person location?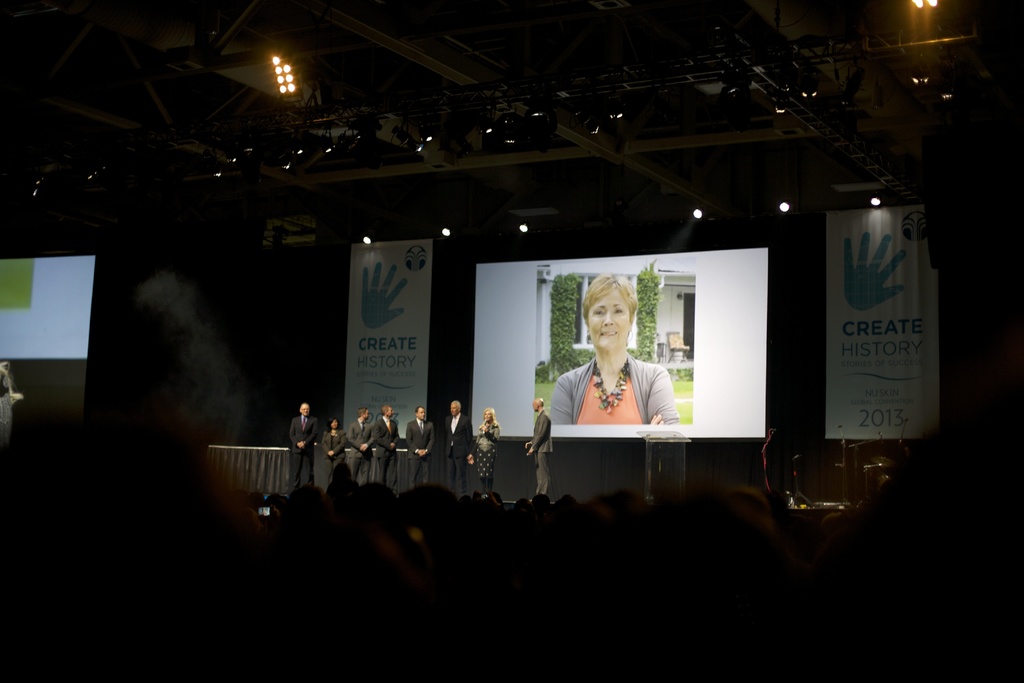
pyautogui.locateOnScreen(349, 406, 374, 488)
